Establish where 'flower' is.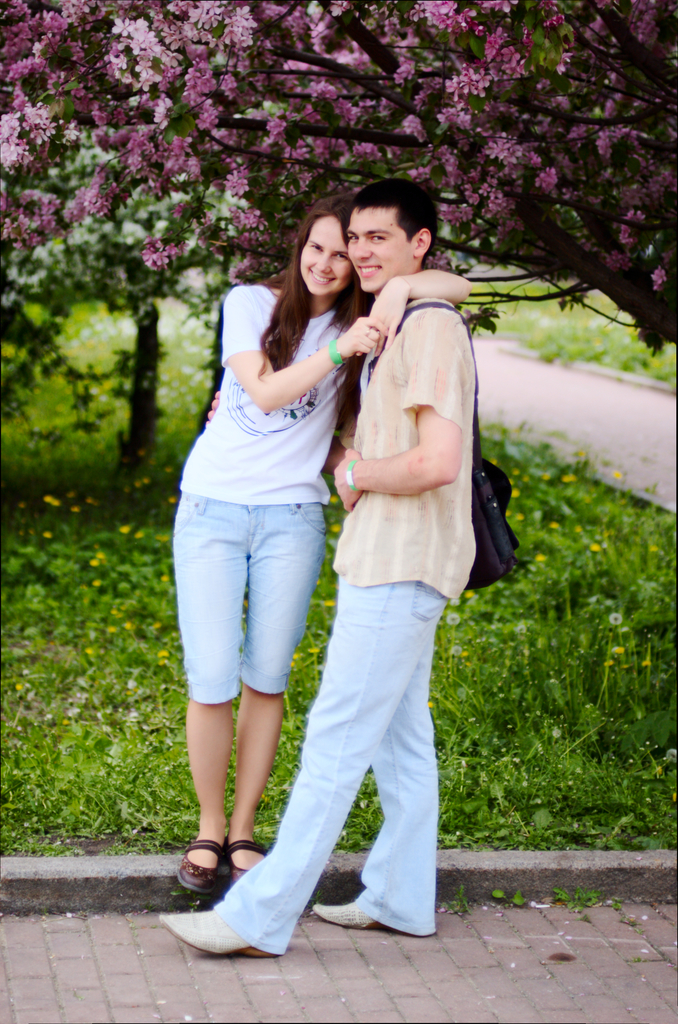
Established at pyautogui.locateOnScreen(547, 519, 564, 533).
